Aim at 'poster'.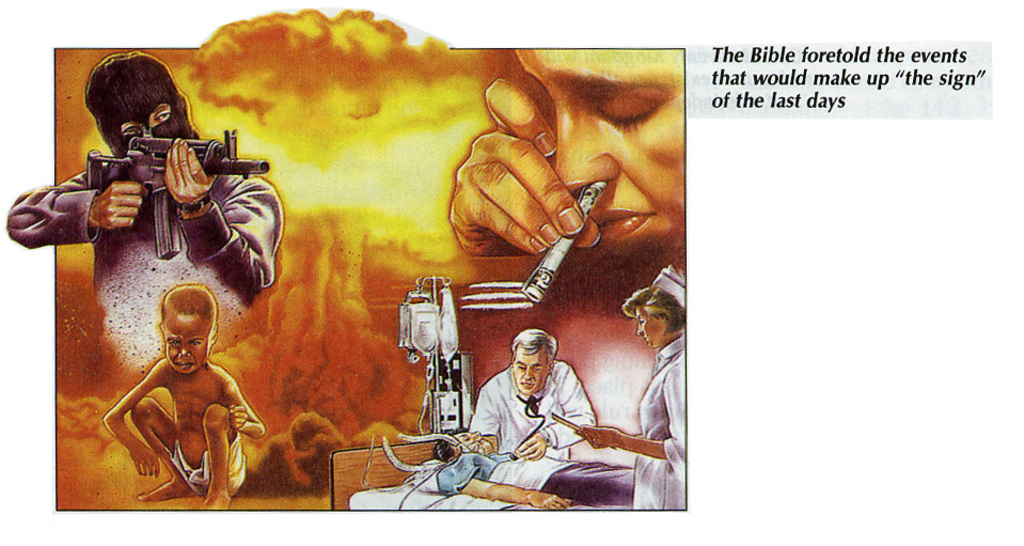
Aimed at (0,1,1023,545).
